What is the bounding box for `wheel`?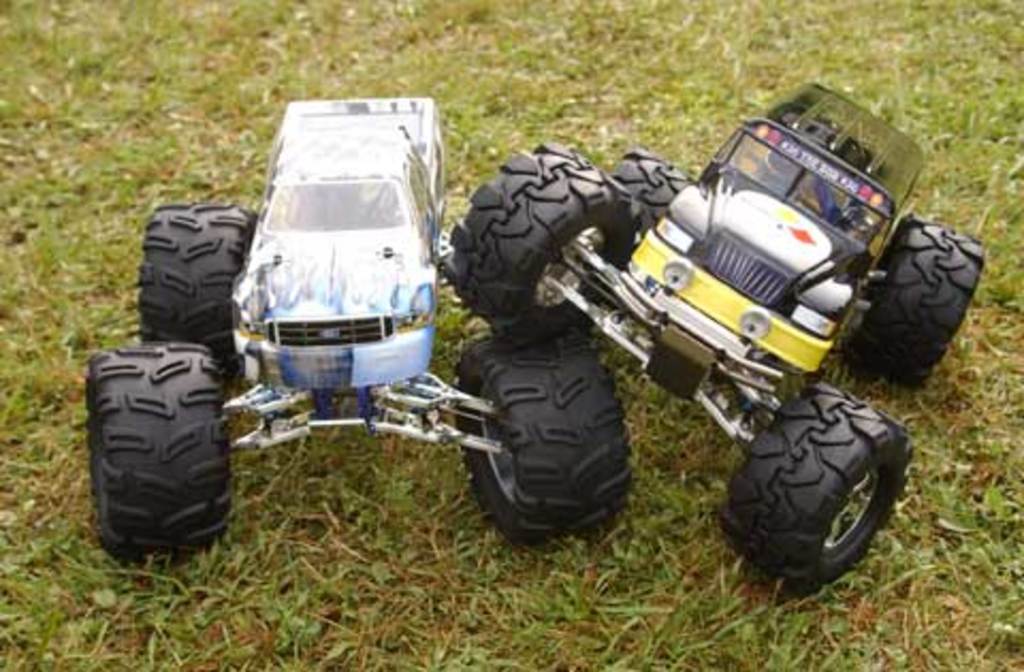
(x1=843, y1=213, x2=981, y2=393).
